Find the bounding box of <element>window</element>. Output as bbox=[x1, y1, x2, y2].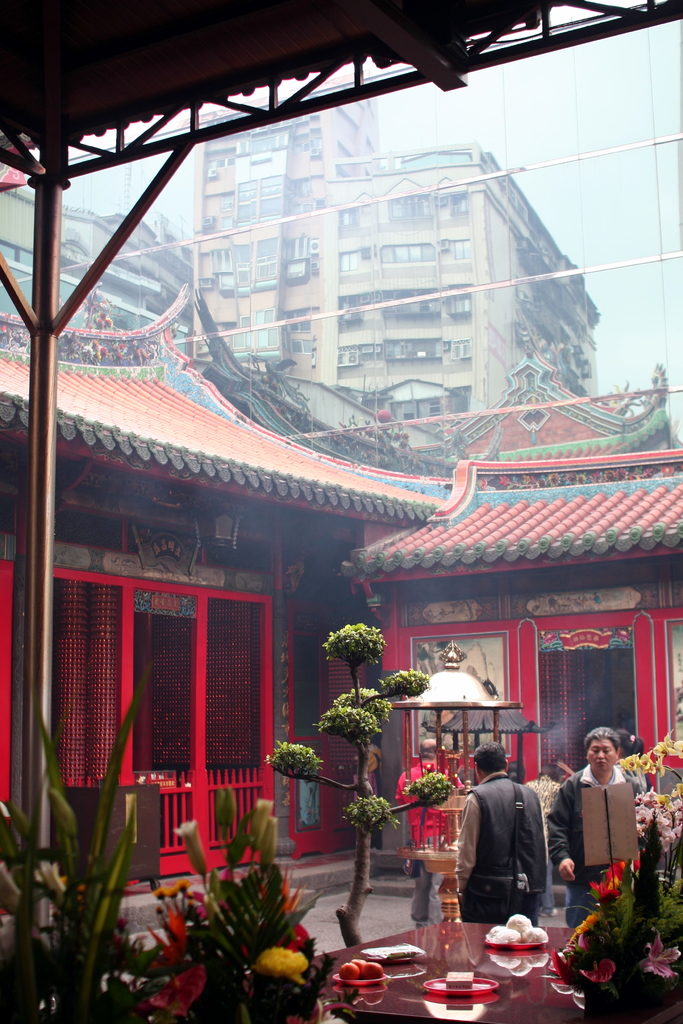
bbox=[337, 252, 355, 273].
